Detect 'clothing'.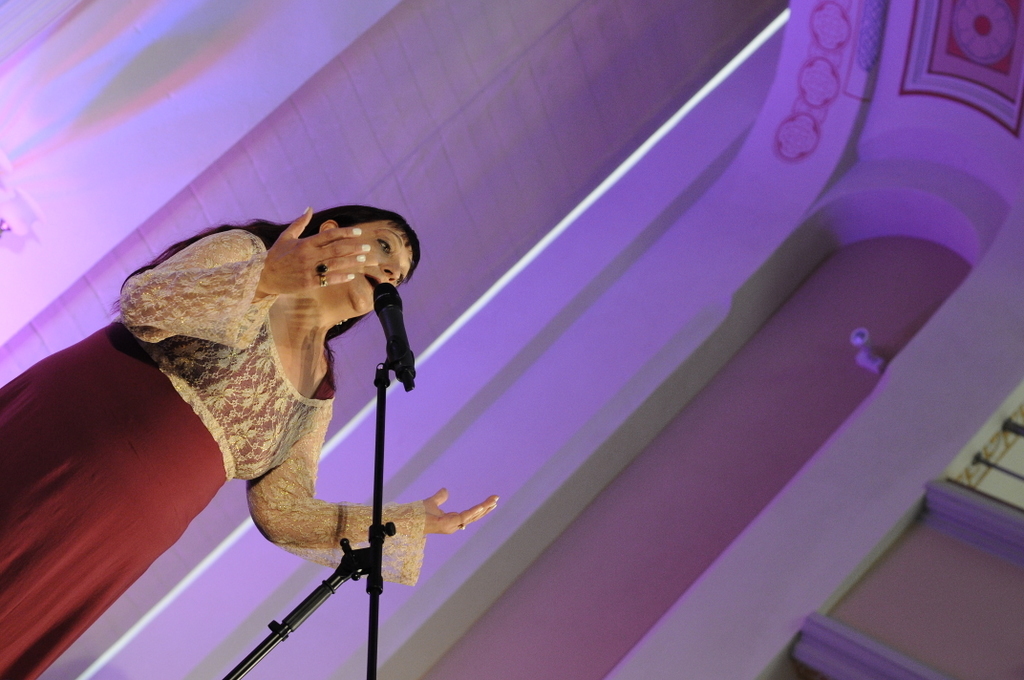
Detected at (left=0, top=224, right=430, bottom=679).
